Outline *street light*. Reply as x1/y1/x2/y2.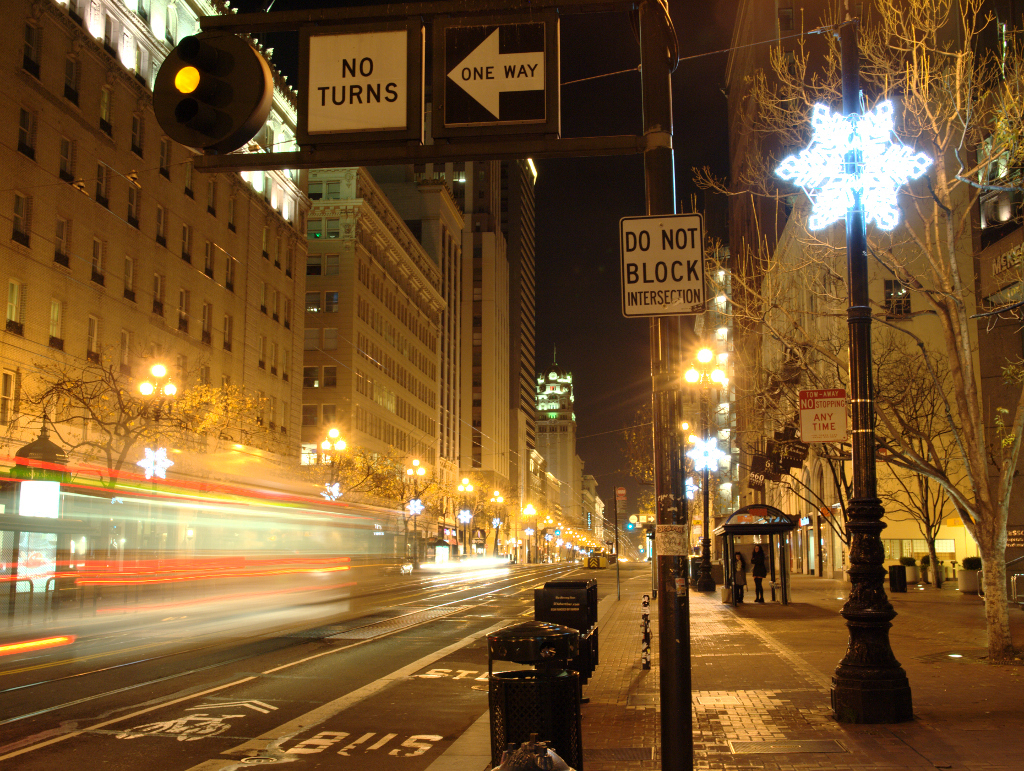
490/488/509/555.
